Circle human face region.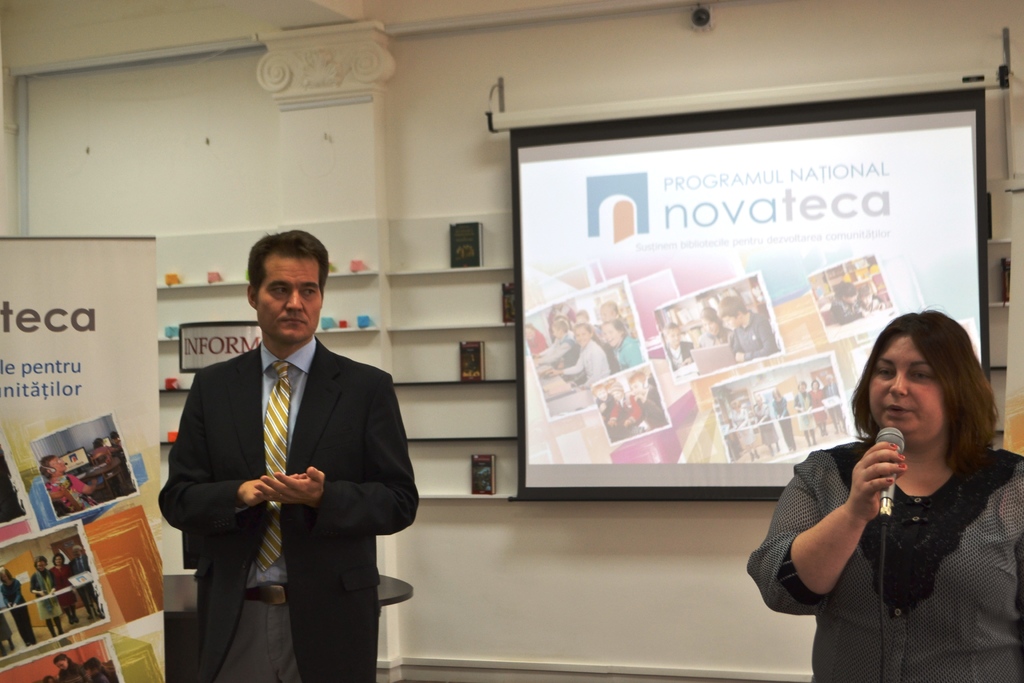
Region: bbox=(600, 325, 620, 344).
